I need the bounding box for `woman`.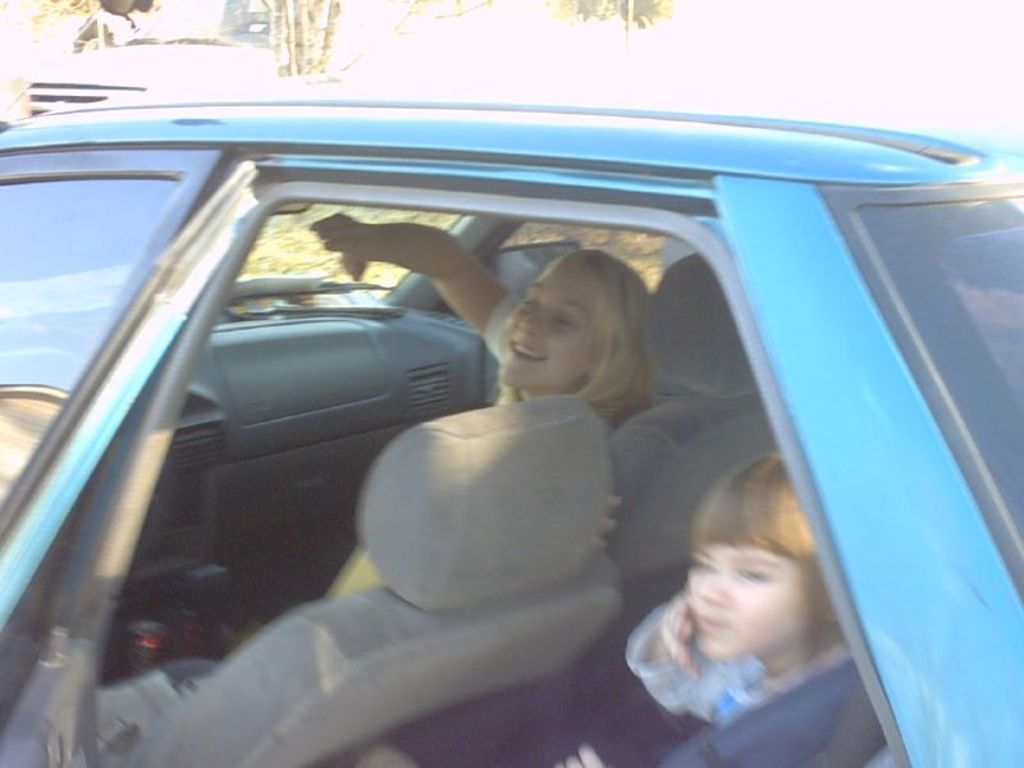
Here it is: [460, 255, 685, 430].
